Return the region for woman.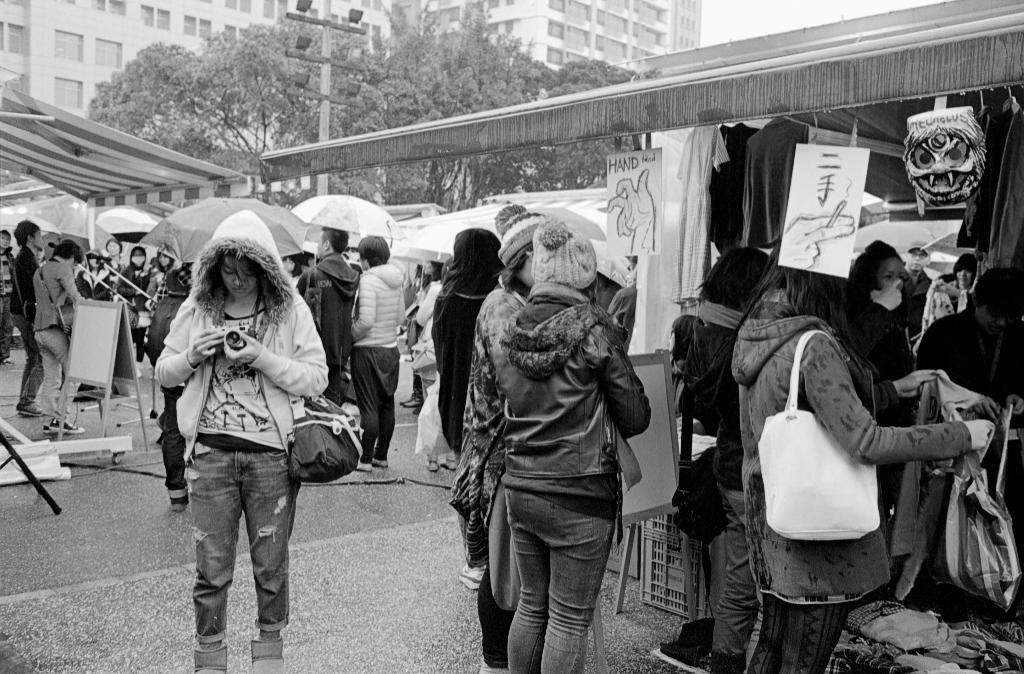
x1=495, y1=202, x2=650, y2=673.
